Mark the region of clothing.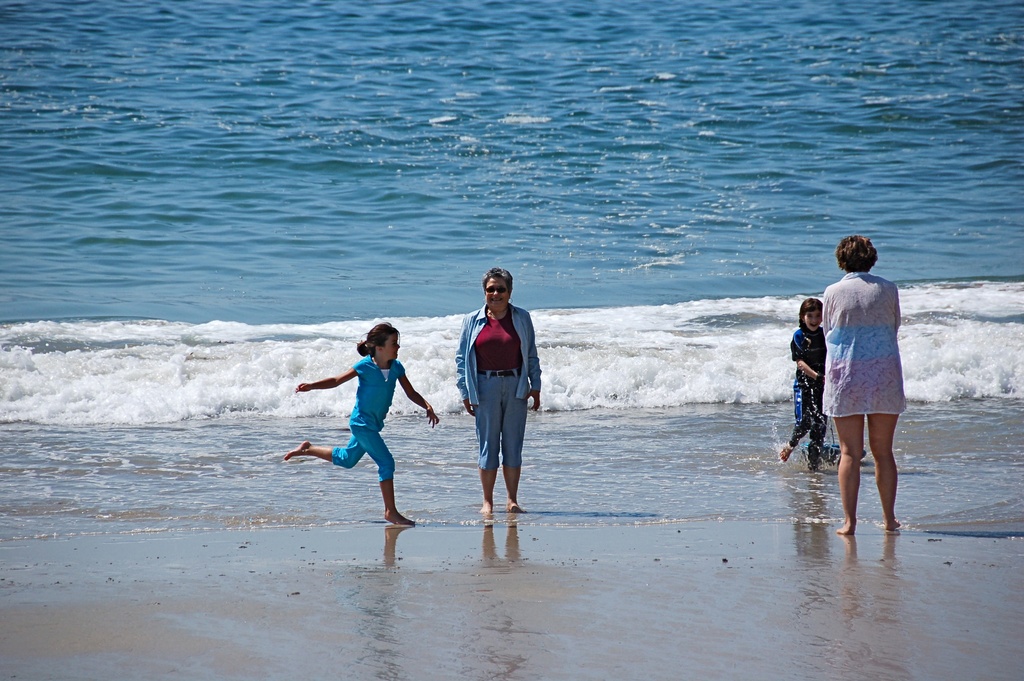
Region: locate(812, 267, 916, 426).
